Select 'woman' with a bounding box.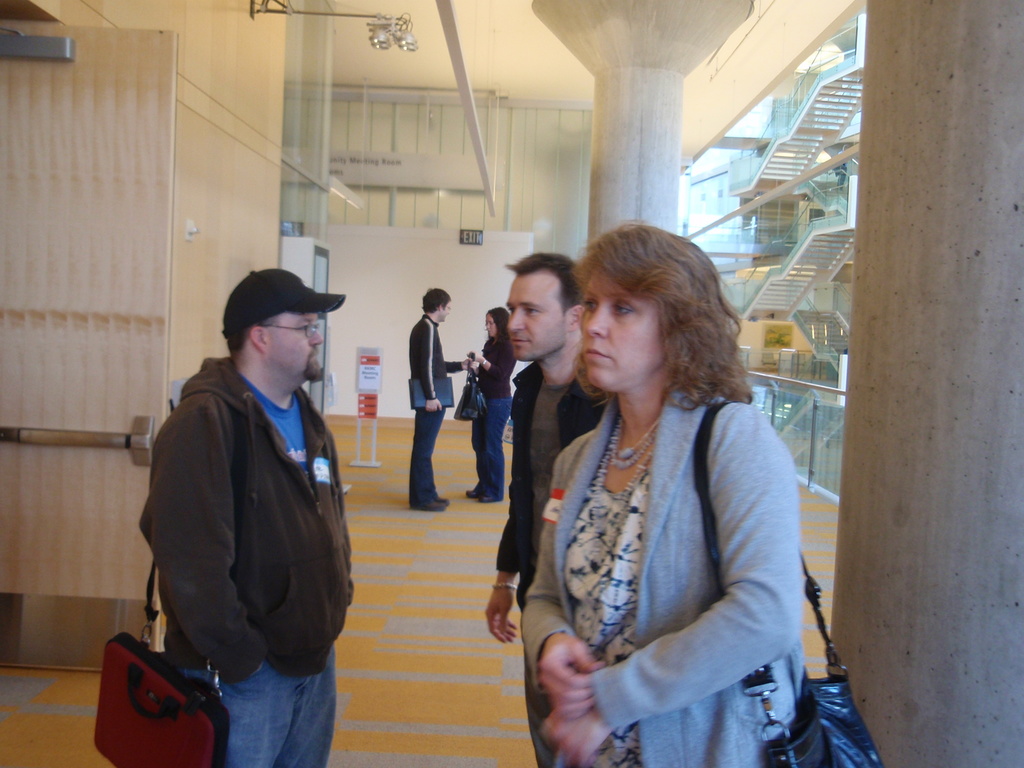
BBox(497, 215, 803, 767).
